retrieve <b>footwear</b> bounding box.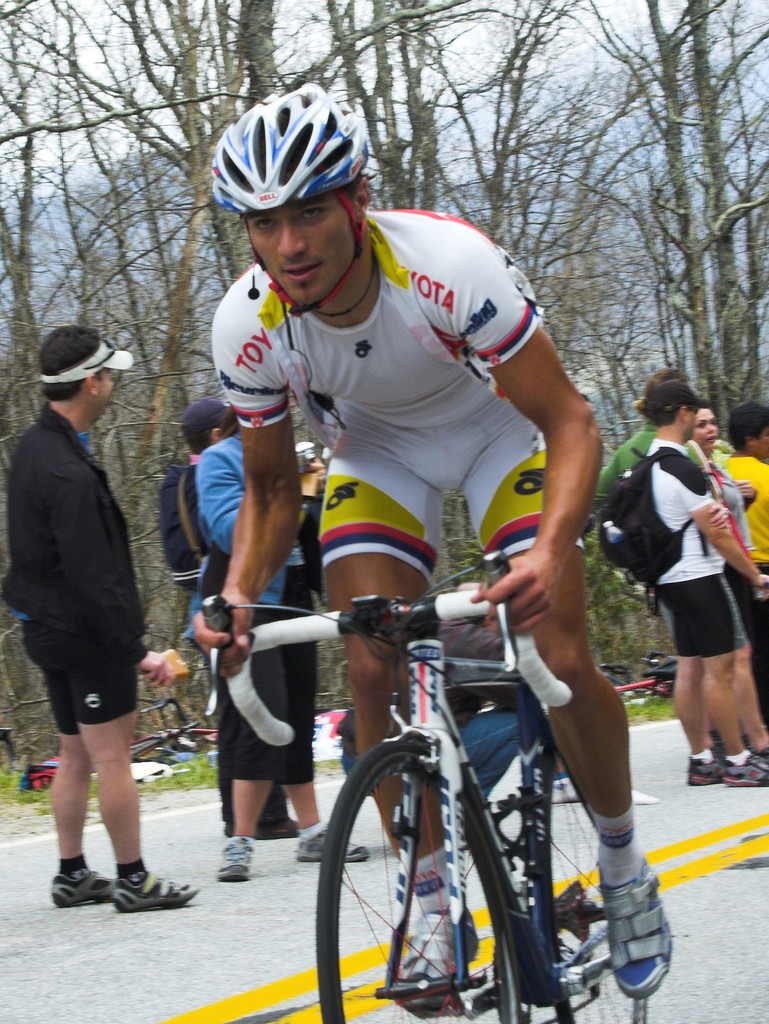
Bounding box: <region>548, 776, 580, 793</region>.
